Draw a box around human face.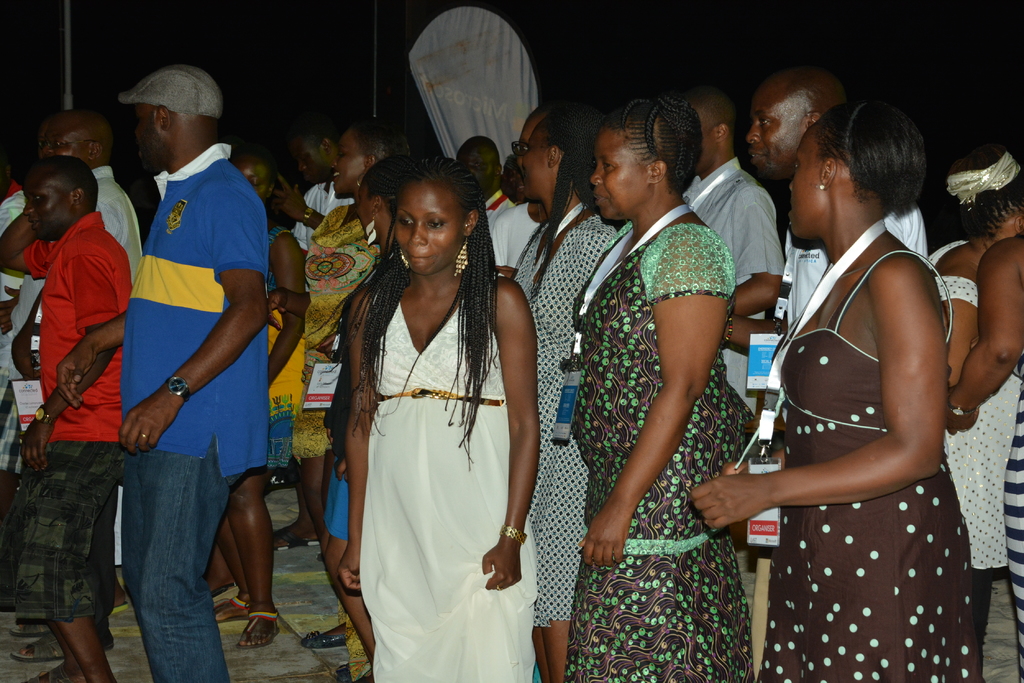
BBox(24, 181, 68, 242).
